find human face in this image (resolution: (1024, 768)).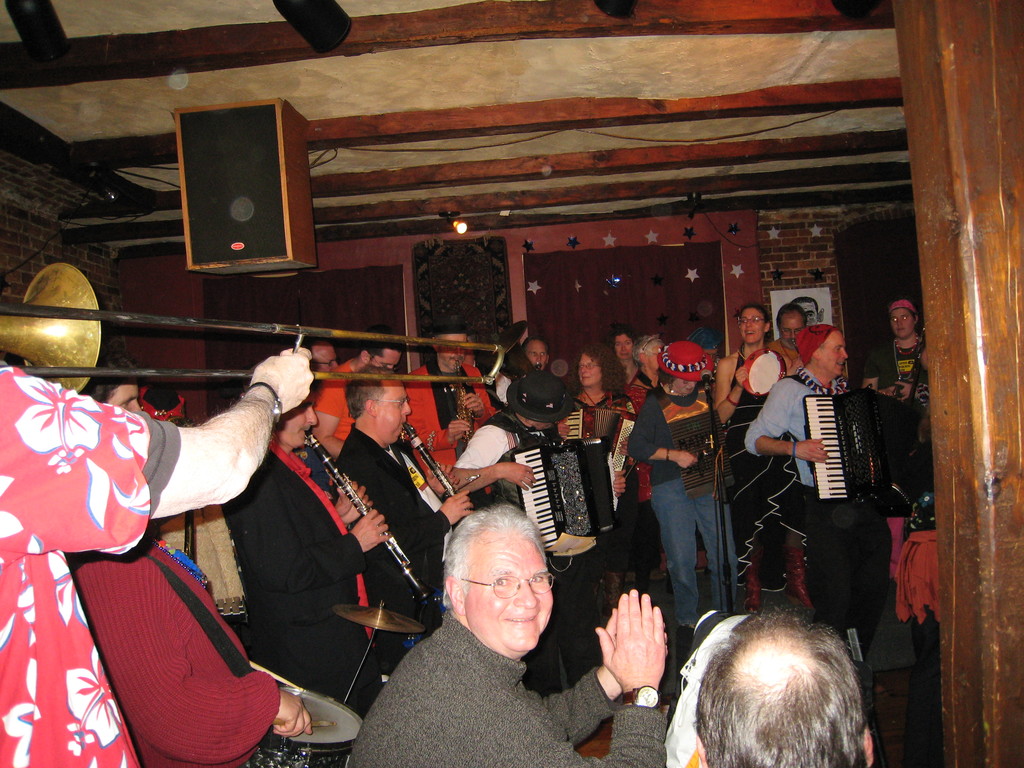
<box>520,333,552,371</box>.
